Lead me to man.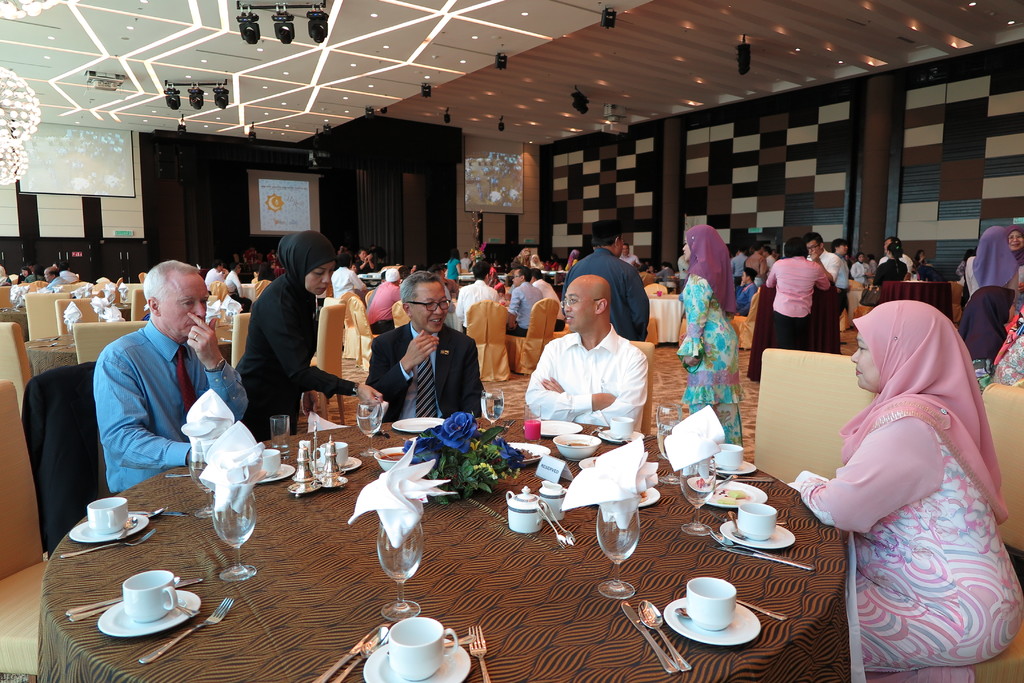
Lead to 336 244 351 256.
